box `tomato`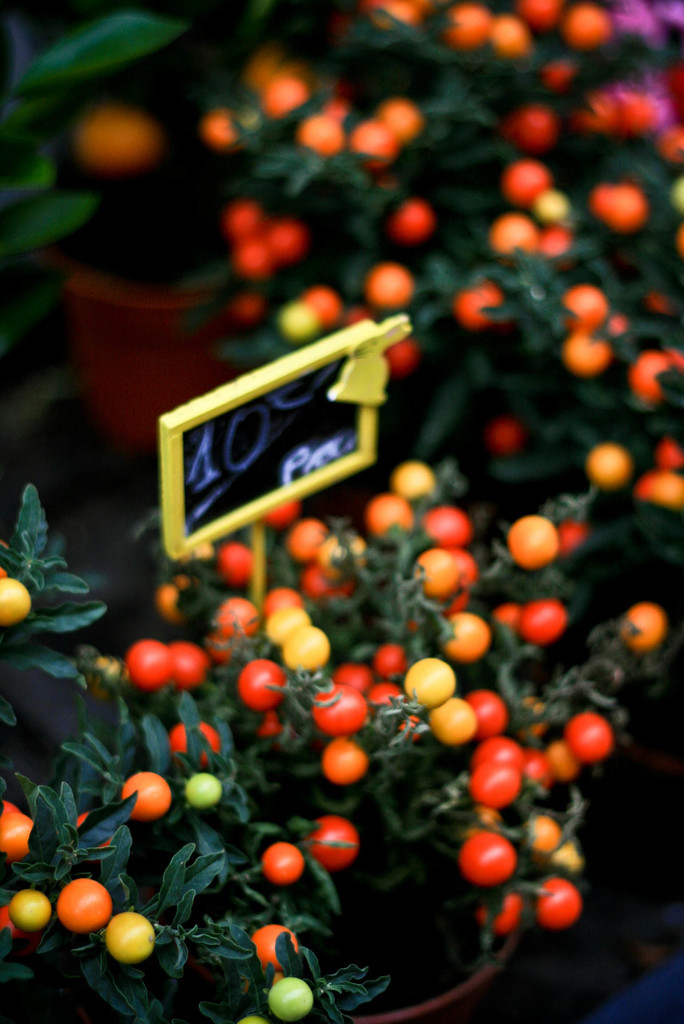
[left=167, top=641, right=203, bottom=681]
